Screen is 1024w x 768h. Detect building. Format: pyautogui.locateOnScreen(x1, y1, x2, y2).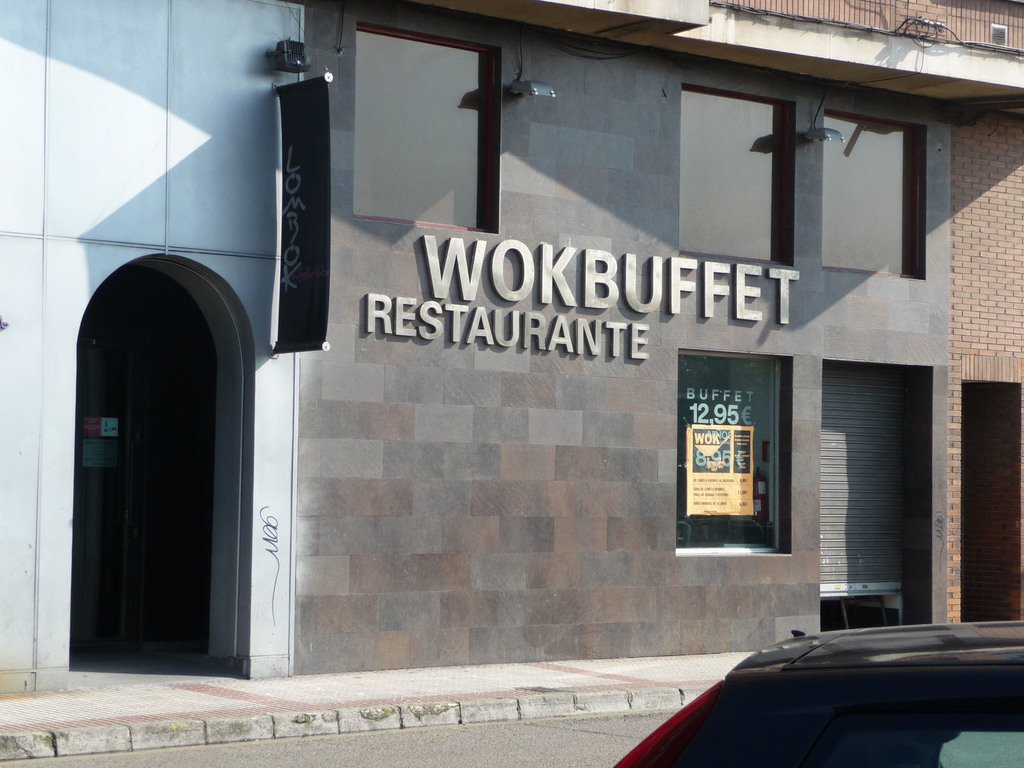
pyautogui.locateOnScreen(0, 0, 1023, 701).
